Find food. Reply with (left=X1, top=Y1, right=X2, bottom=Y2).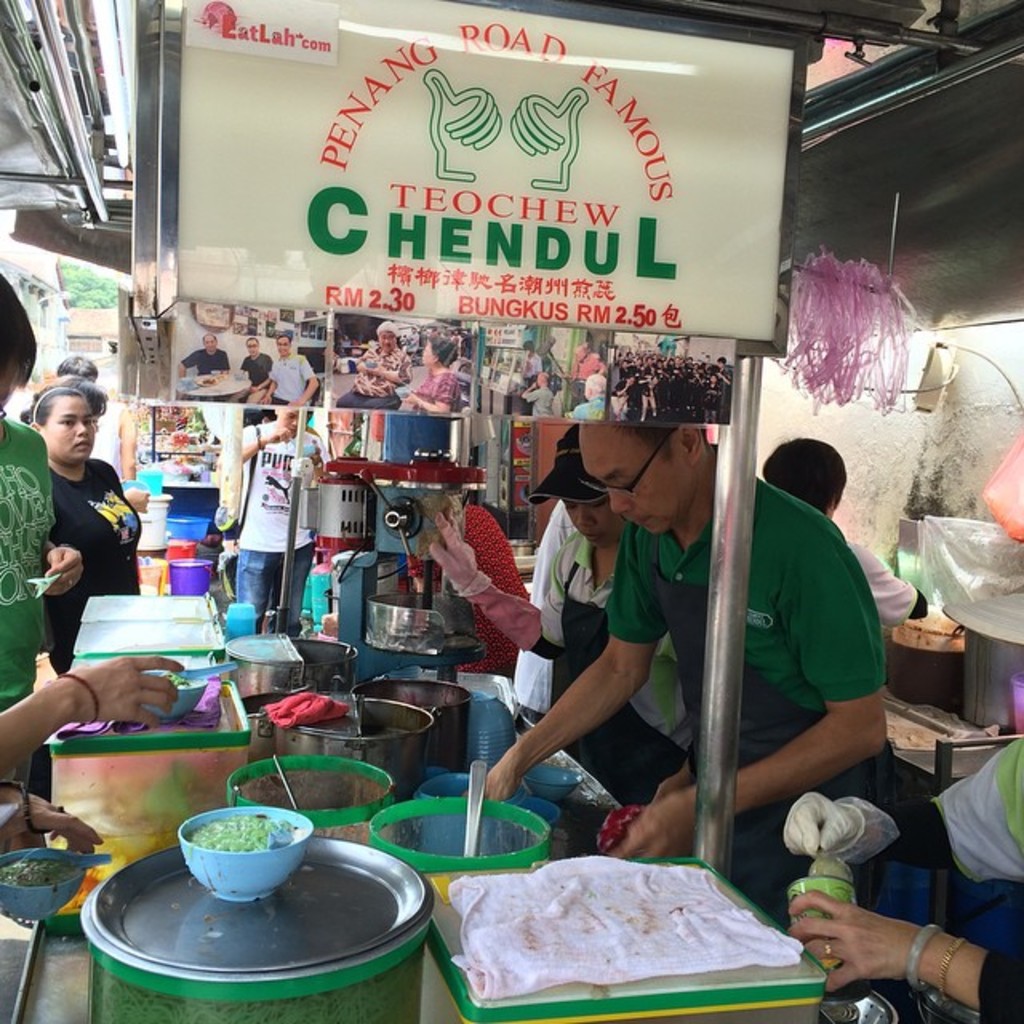
(left=194, top=810, right=285, bottom=856).
